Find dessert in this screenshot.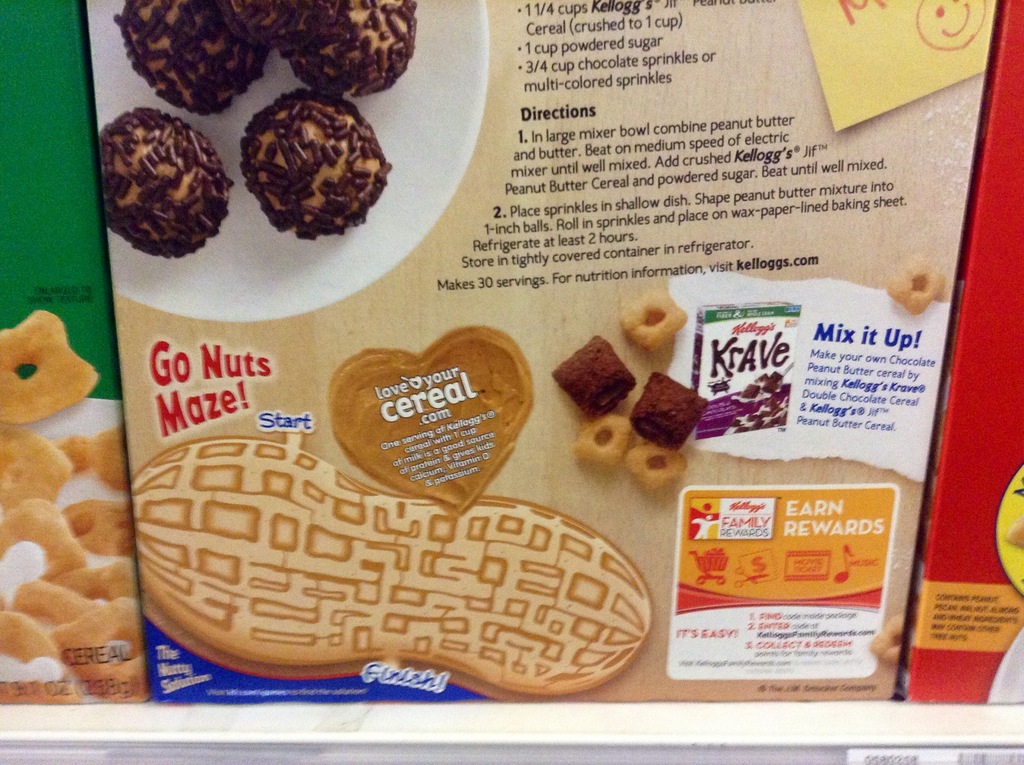
The bounding box for dessert is (117,0,264,111).
